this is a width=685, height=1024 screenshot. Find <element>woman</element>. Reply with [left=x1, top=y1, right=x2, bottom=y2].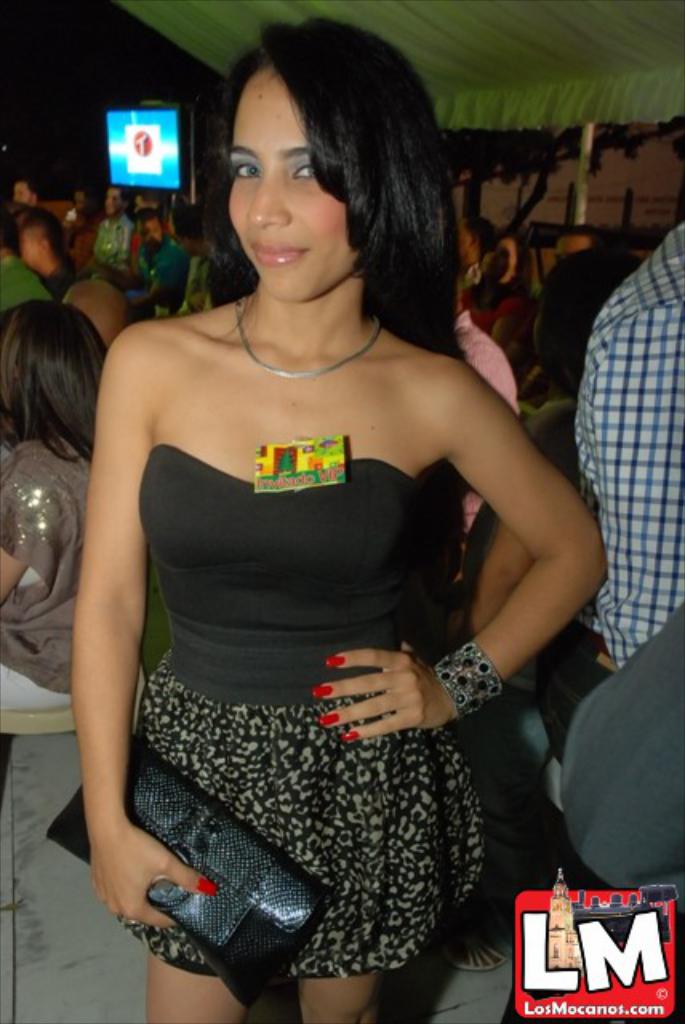
[left=456, top=245, right=535, bottom=357].
